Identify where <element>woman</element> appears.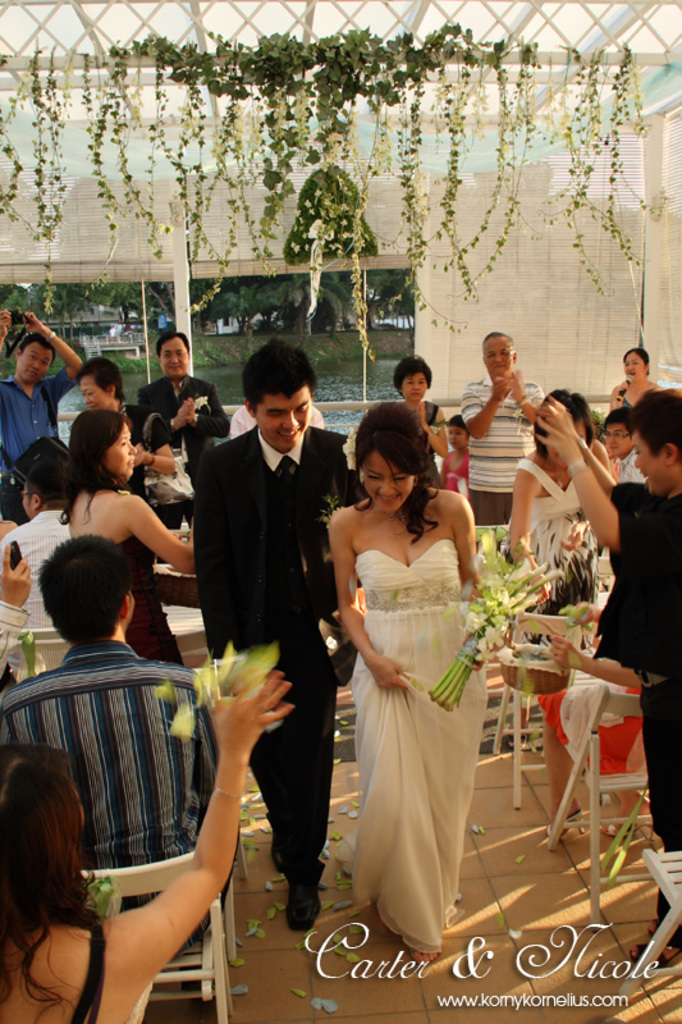
Appears at crop(394, 352, 450, 465).
